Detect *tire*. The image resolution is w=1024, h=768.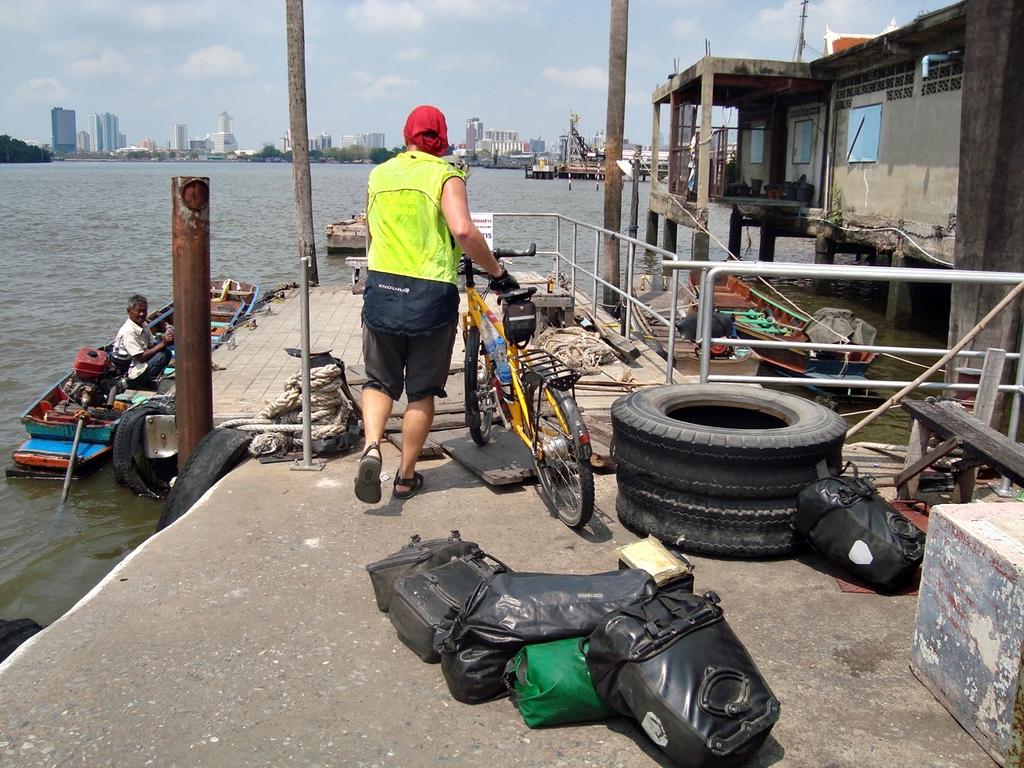
[530,384,594,532].
